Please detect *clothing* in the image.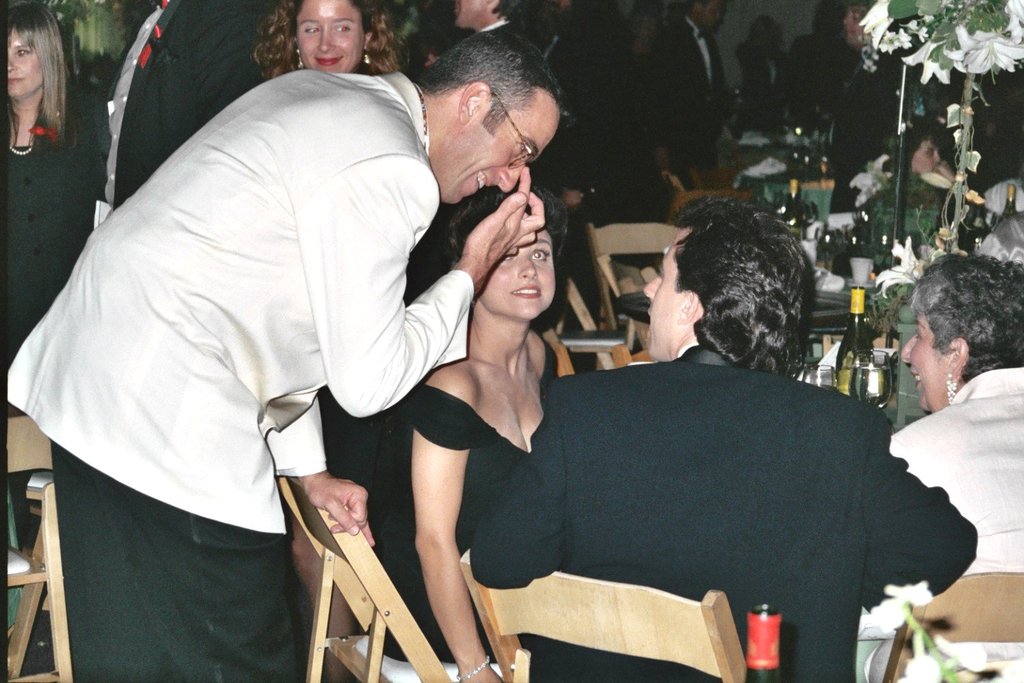
box=[862, 354, 1023, 682].
